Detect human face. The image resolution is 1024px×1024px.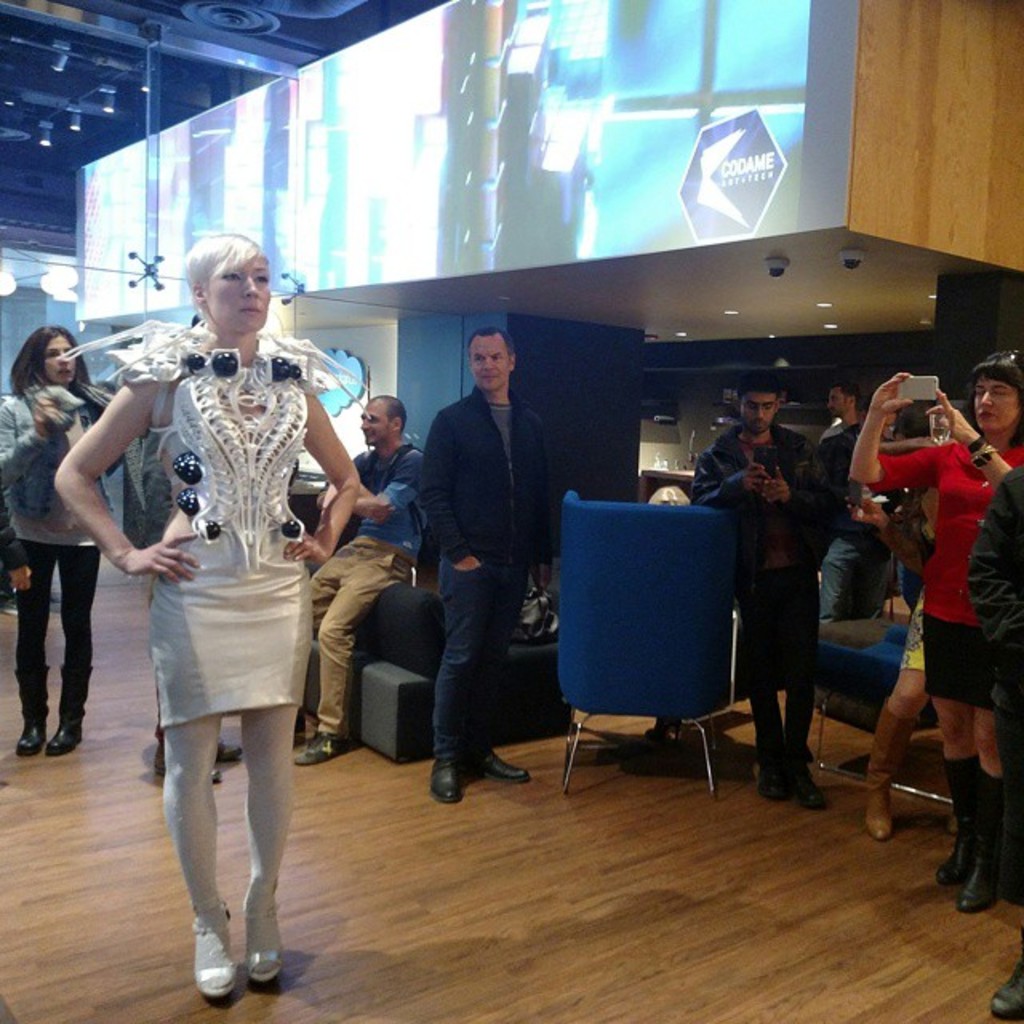
region(738, 386, 794, 432).
